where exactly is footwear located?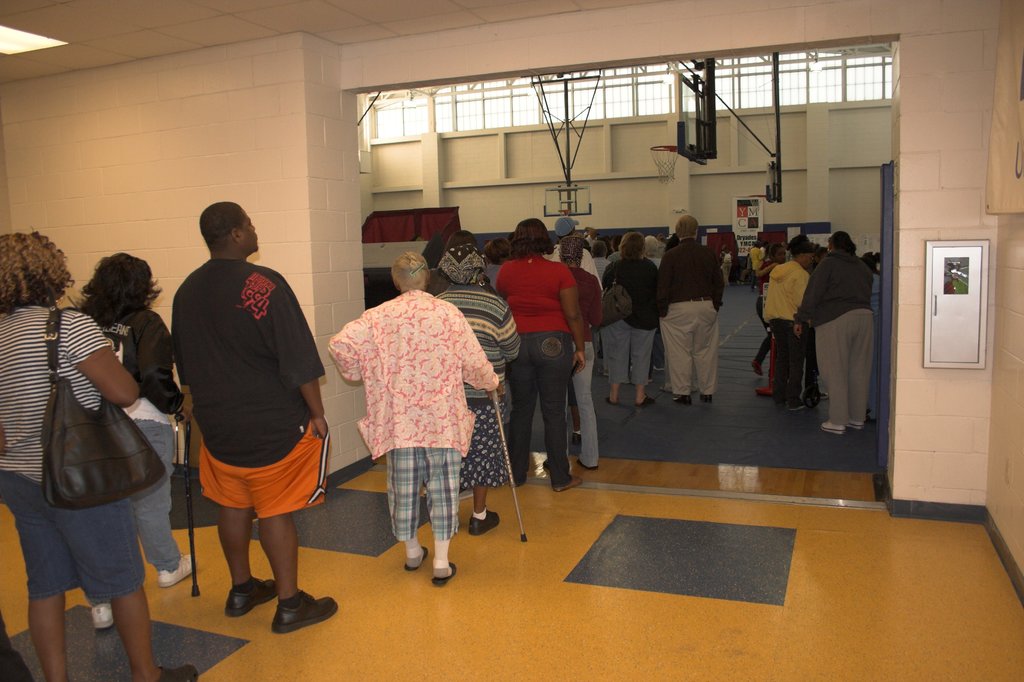
Its bounding box is box=[787, 400, 808, 411].
